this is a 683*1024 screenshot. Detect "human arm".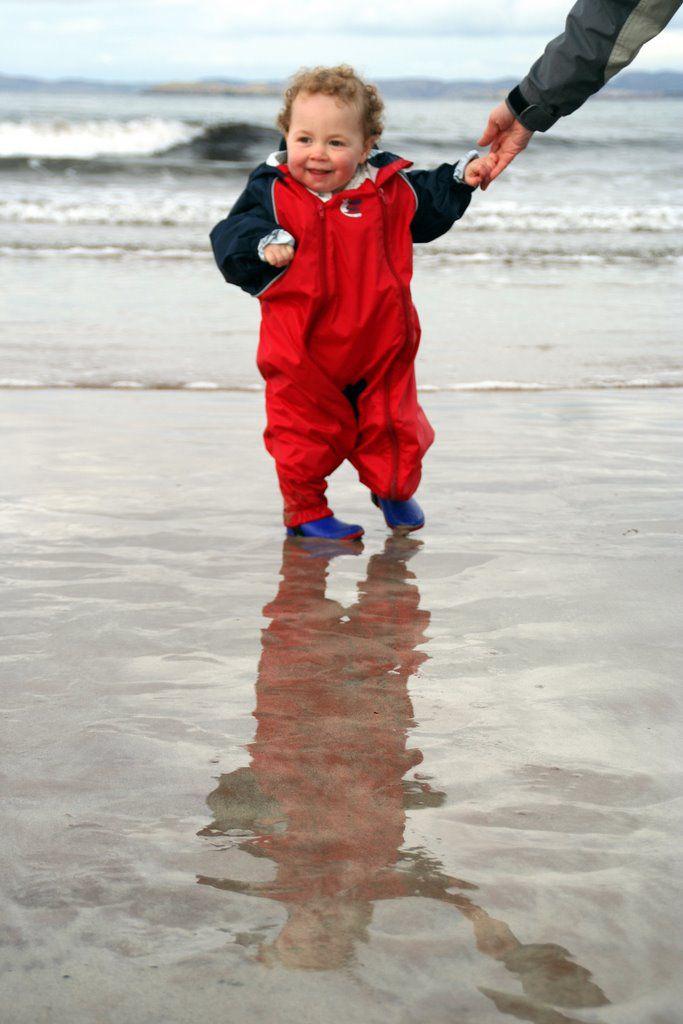
483:0:672:148.
